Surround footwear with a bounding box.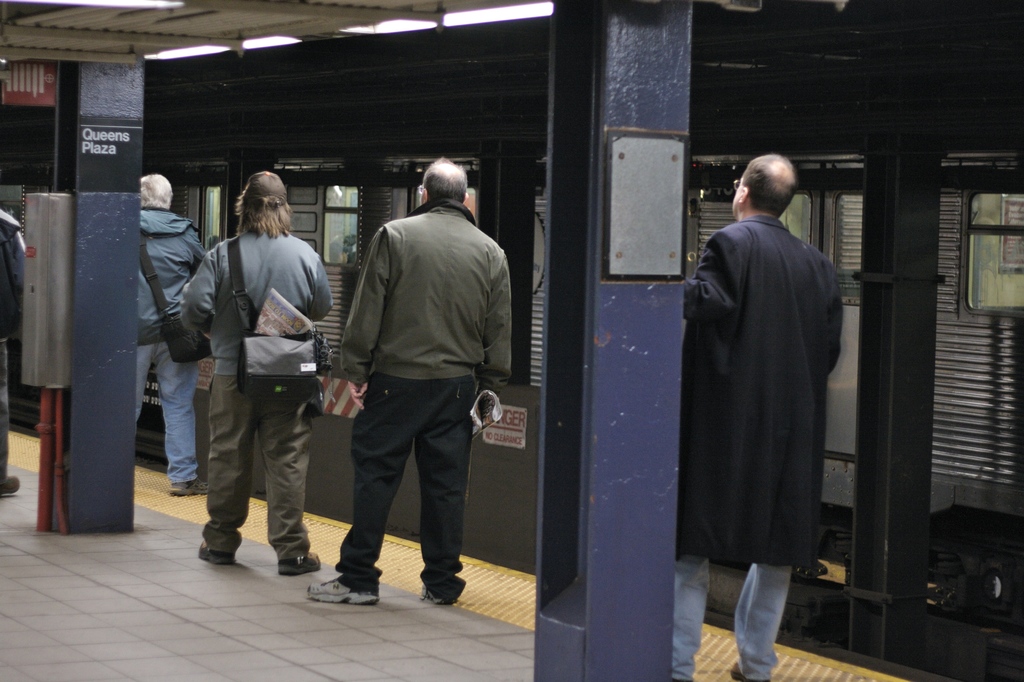
[left=277, top=553, right=321, bottom=574].
